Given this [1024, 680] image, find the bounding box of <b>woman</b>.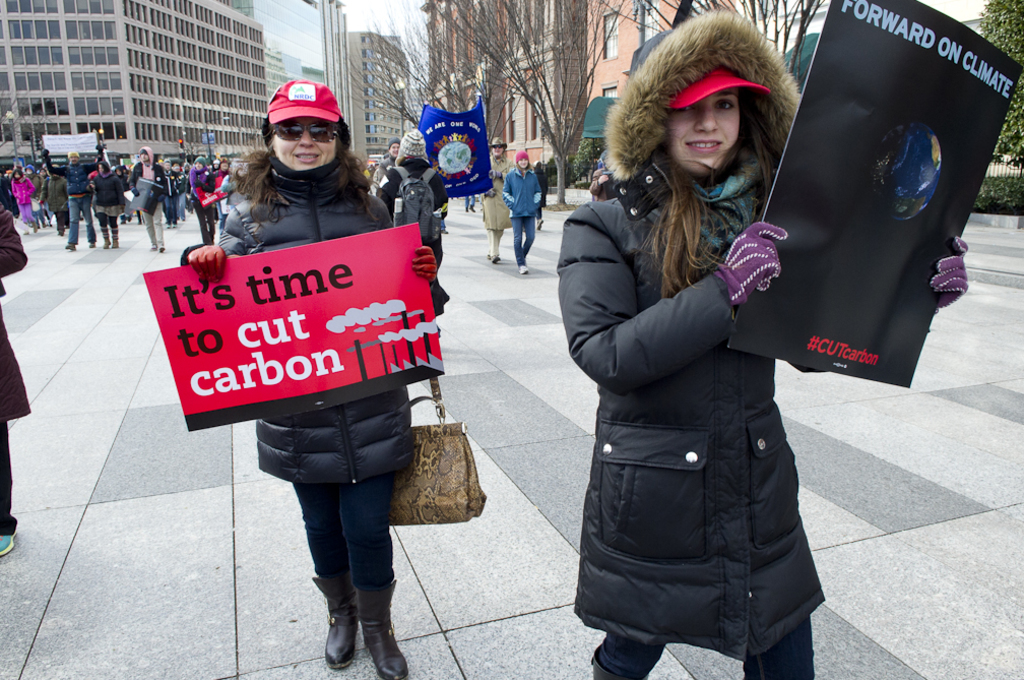
box=[175, 52, 443, 595].
